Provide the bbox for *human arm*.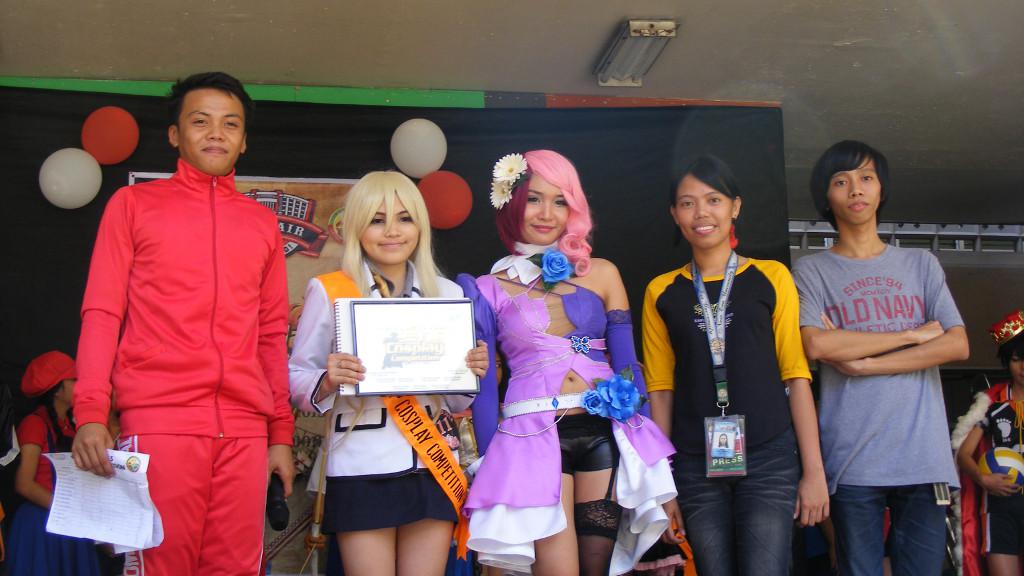
471/283/499/381.
